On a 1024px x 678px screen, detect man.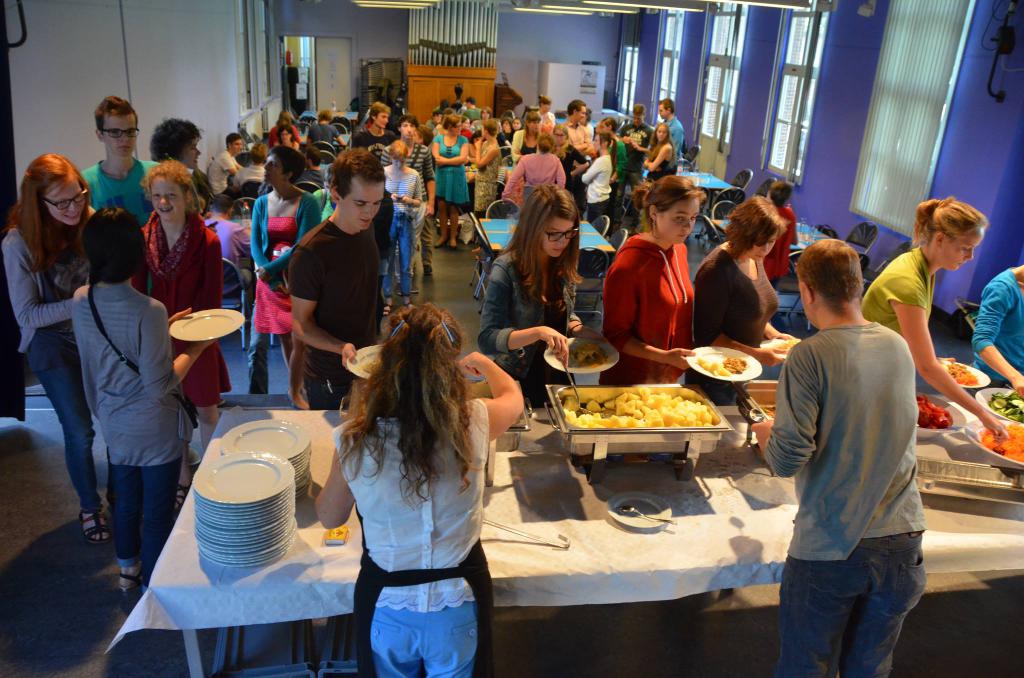
[79, 86, 191, 461].
